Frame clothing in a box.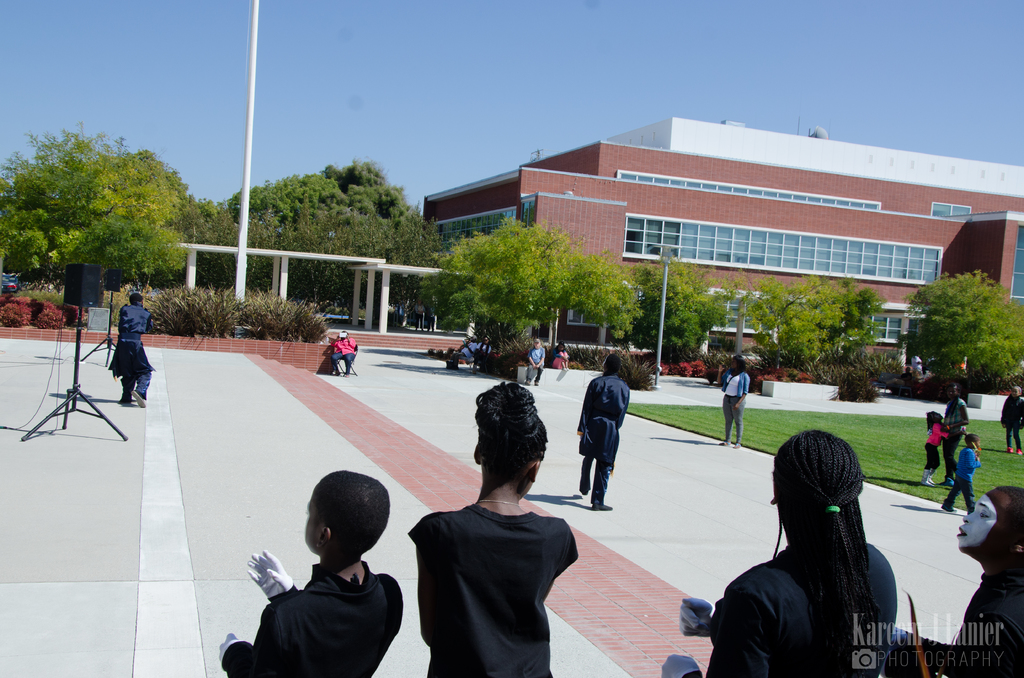
[579, 371, 634, 516].
